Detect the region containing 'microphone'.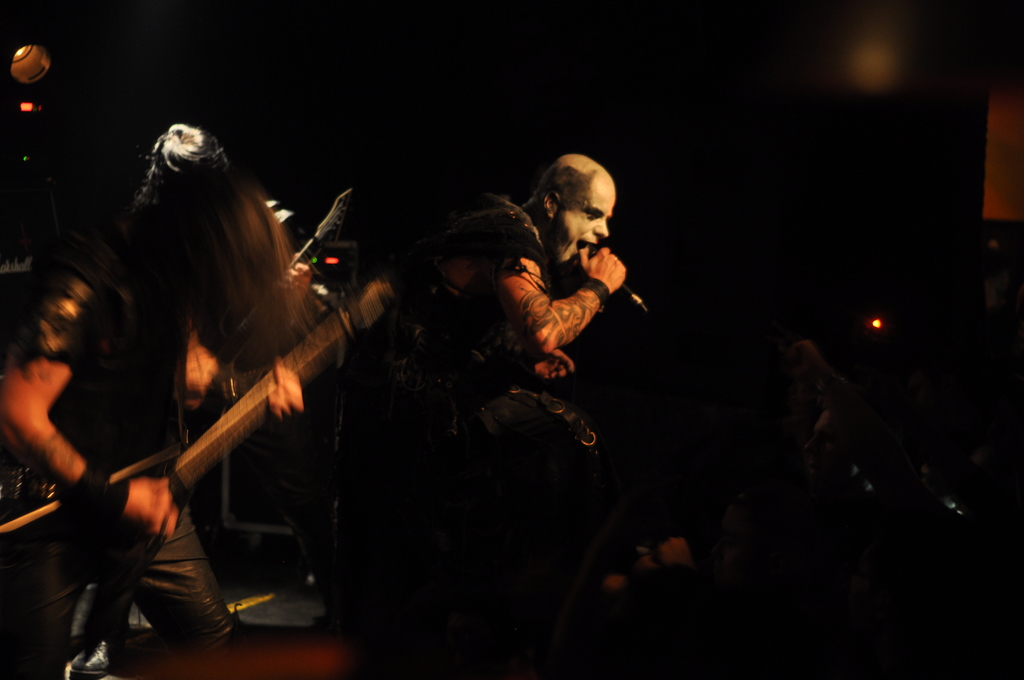
(left=618, top=285, right=646, bottom=309).
